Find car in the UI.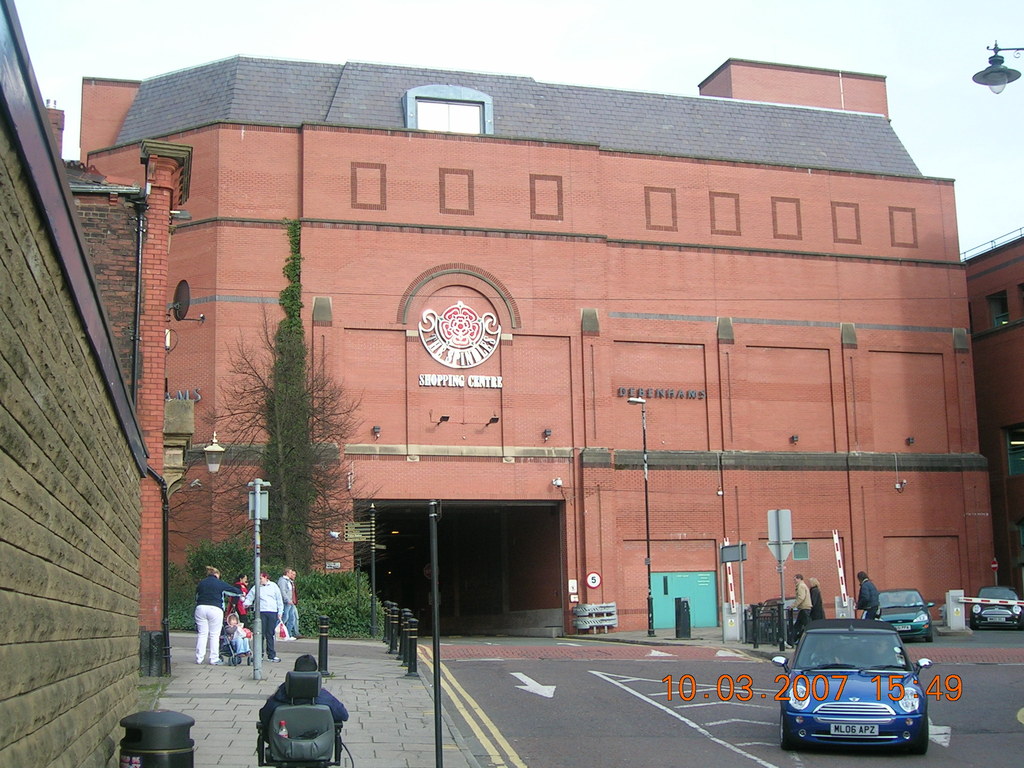
UI element at BBox(773, 616, 932, 759).
